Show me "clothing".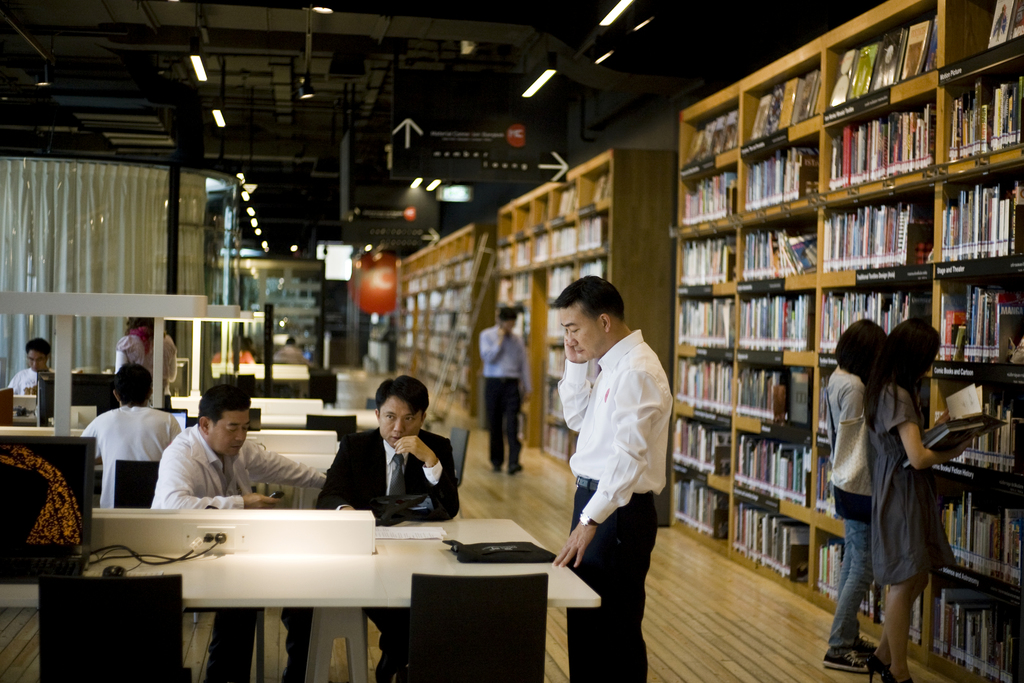
"clothing" is here: 476, 315, 535, 481.
